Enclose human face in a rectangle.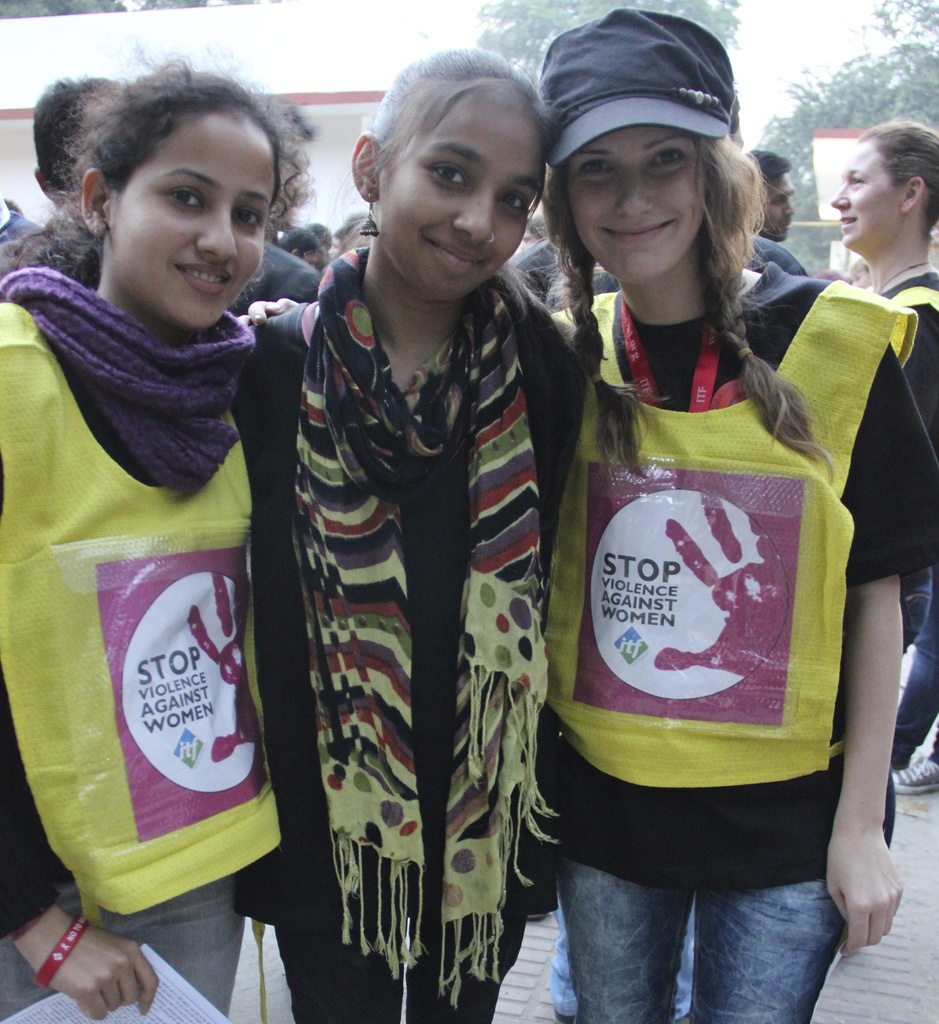
x1=831 y1=137 x2=906 y2=252.
